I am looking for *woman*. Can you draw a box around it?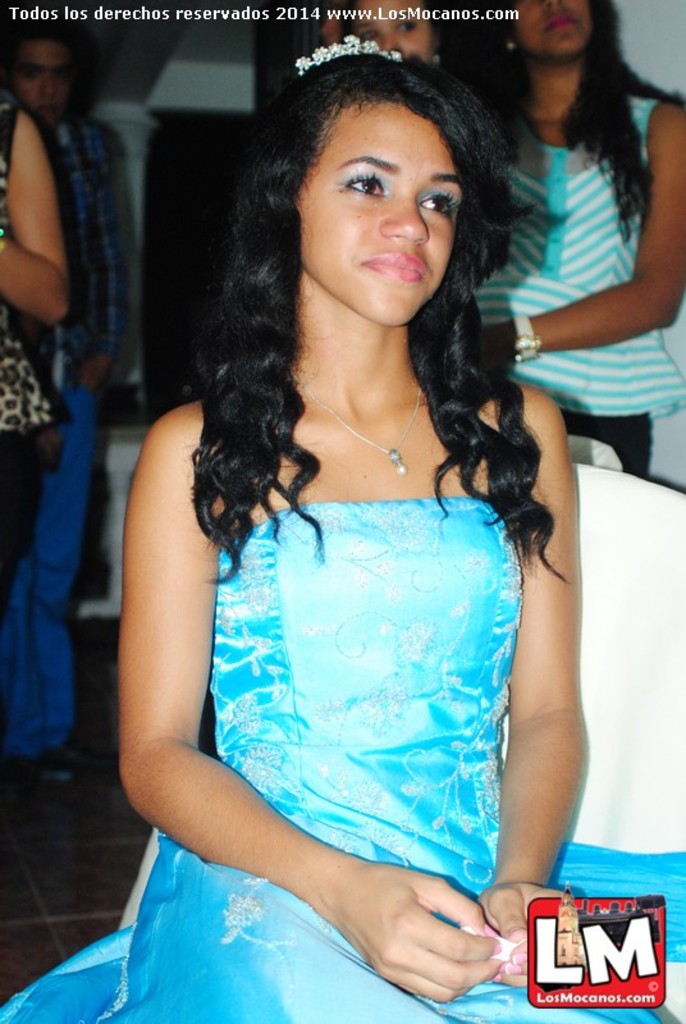
Sure, the bounding box is <region>0, 74, 69, 621</region>.
